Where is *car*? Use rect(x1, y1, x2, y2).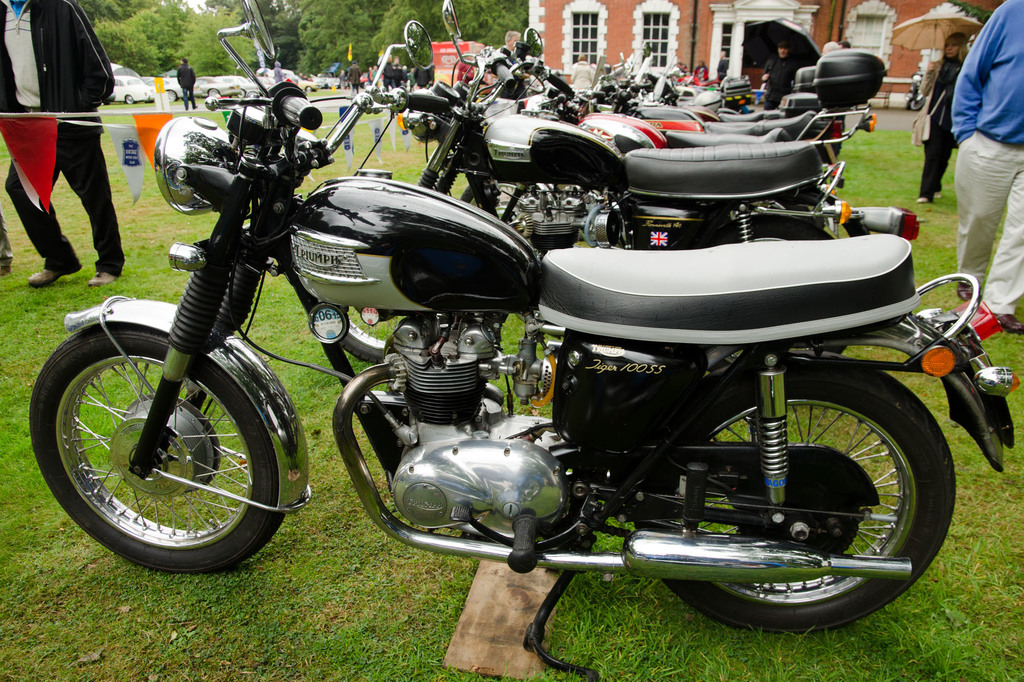
rect(223, 74, 269, 94).
